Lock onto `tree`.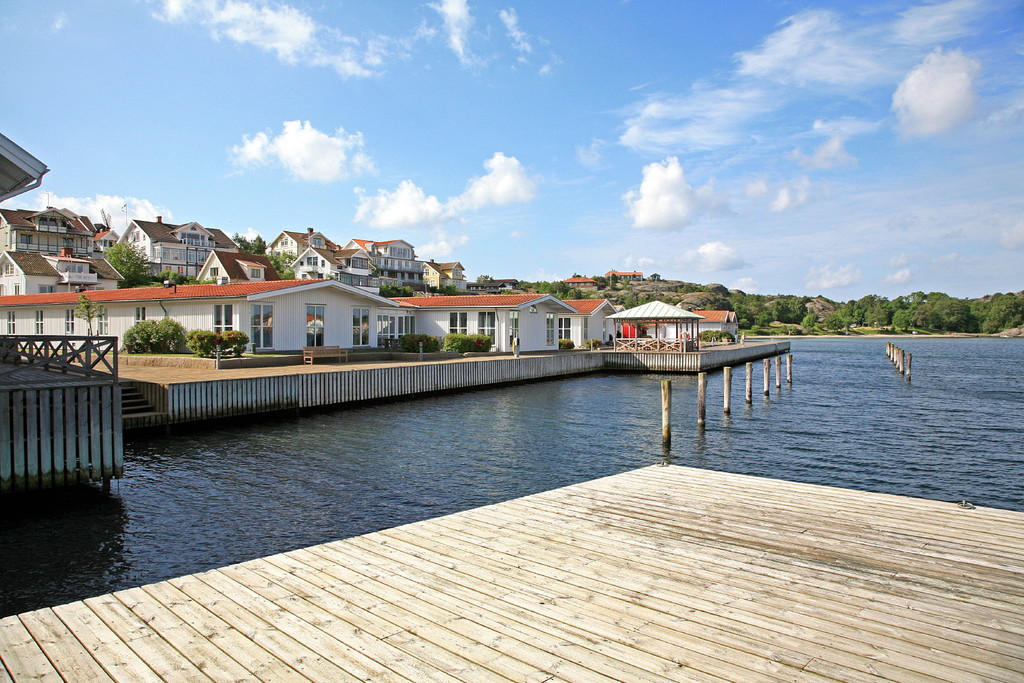
Locked: pyautogui.locateOnScreen(757, 306, 779, 325).
